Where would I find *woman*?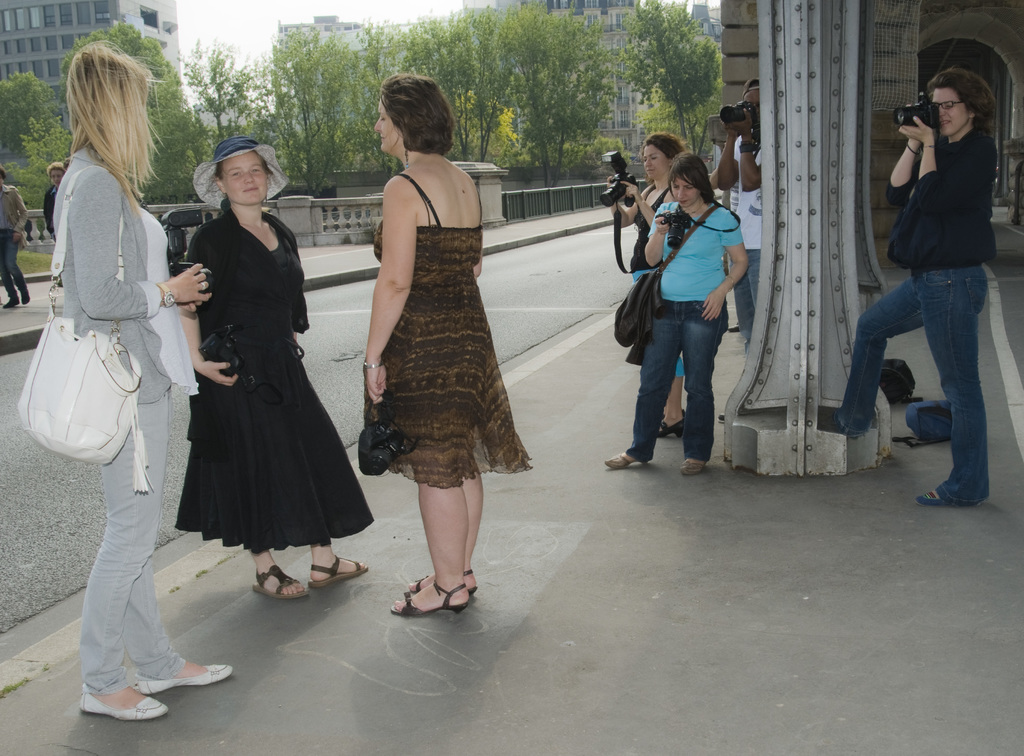
At 355, 73, 530, 612.
